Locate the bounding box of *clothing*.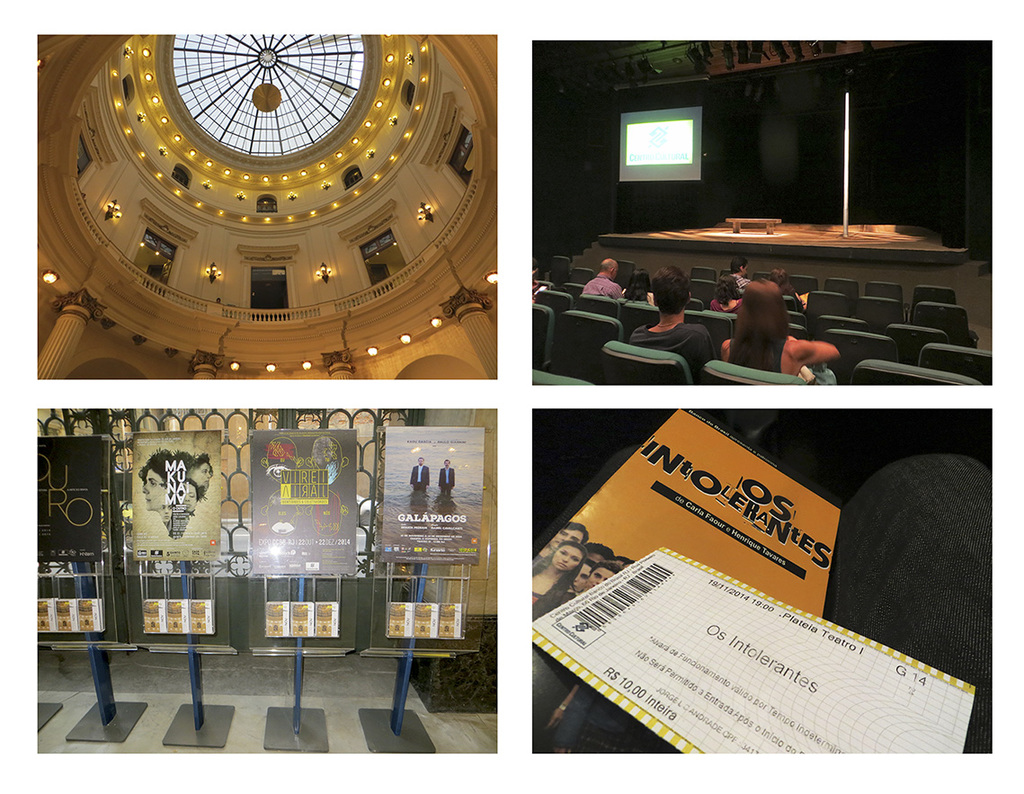
Bounding box: <region>734, 262, 831, 369</region>.
